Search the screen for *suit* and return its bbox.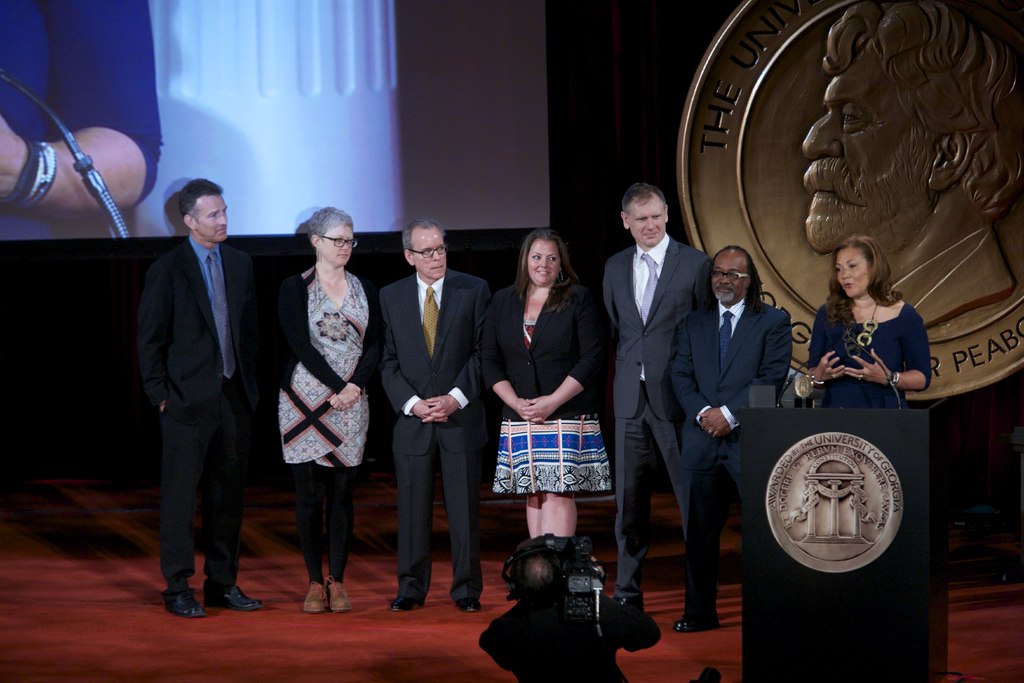
Found: [x1=137, y1=228, x2=263, y2=593].
